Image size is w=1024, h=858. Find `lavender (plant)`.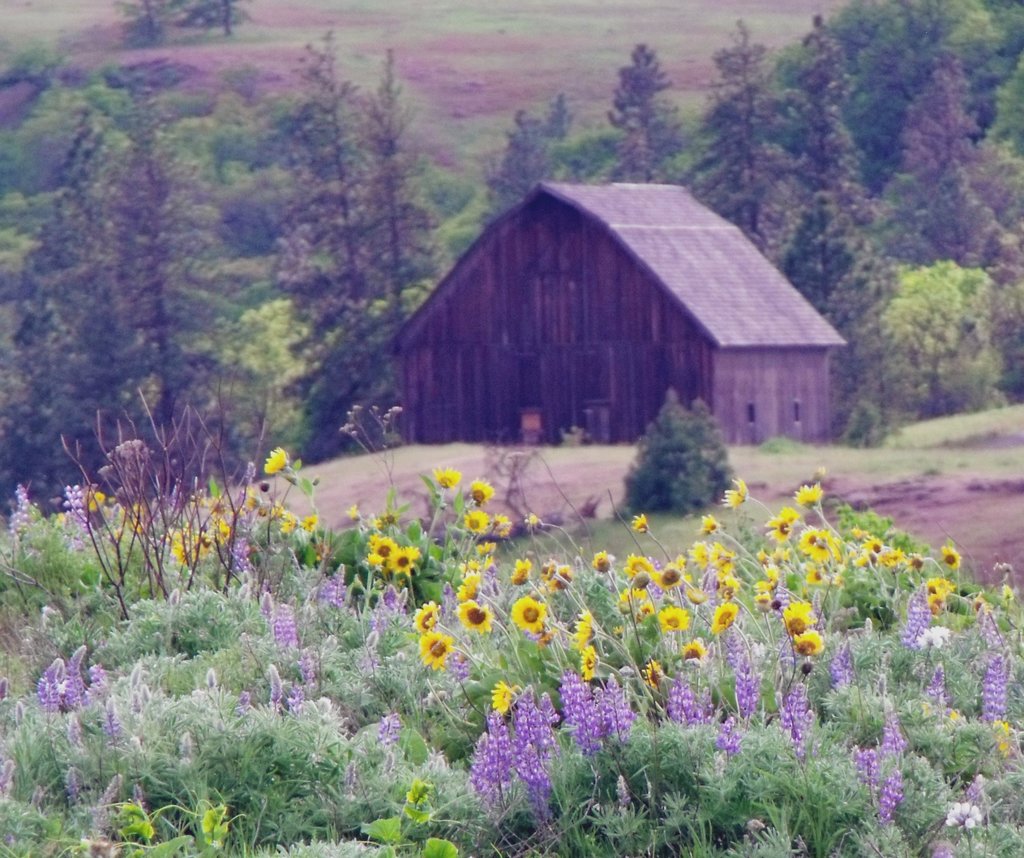
318, 566, 355, 625.
